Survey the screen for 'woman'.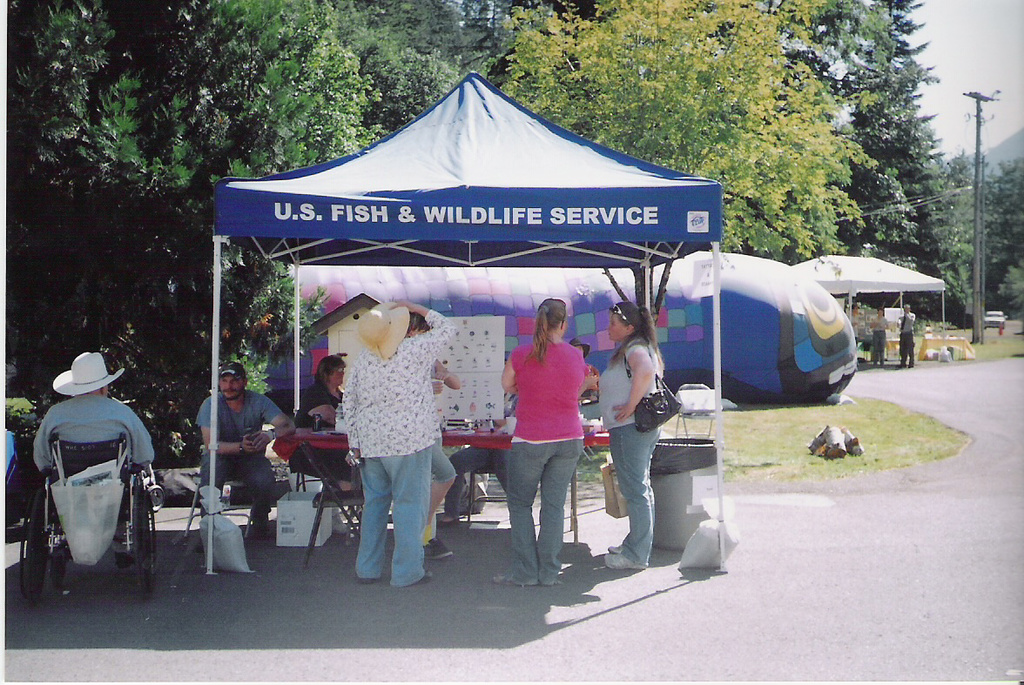
Survey found: bbox=[298, 354, 347, 461].
